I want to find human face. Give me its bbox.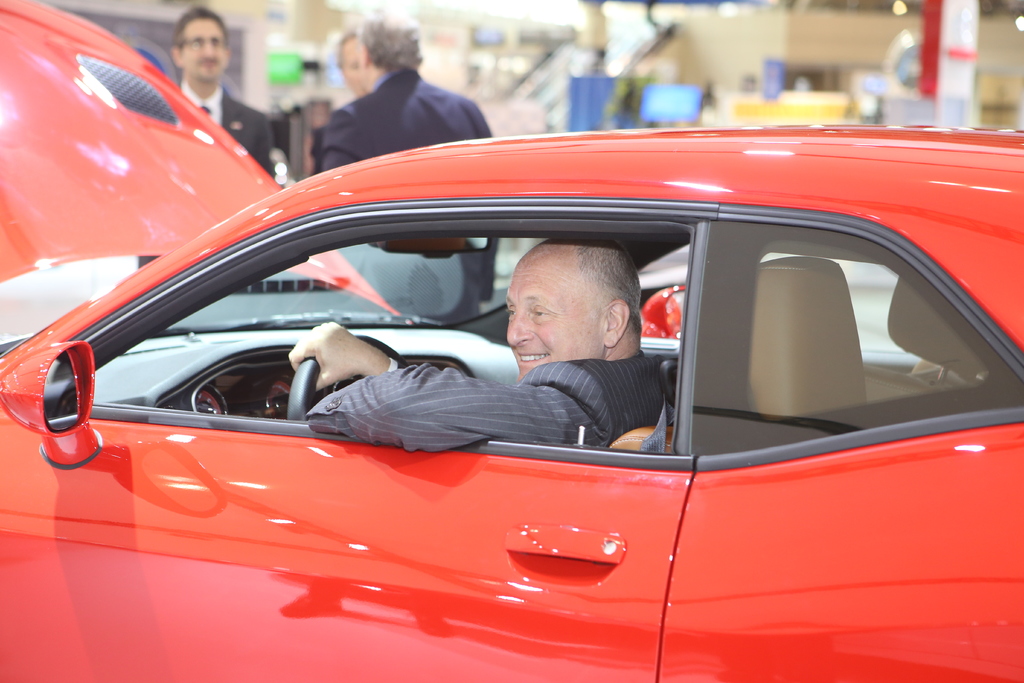
(left=342, top=39, right=374, bottom=97).
